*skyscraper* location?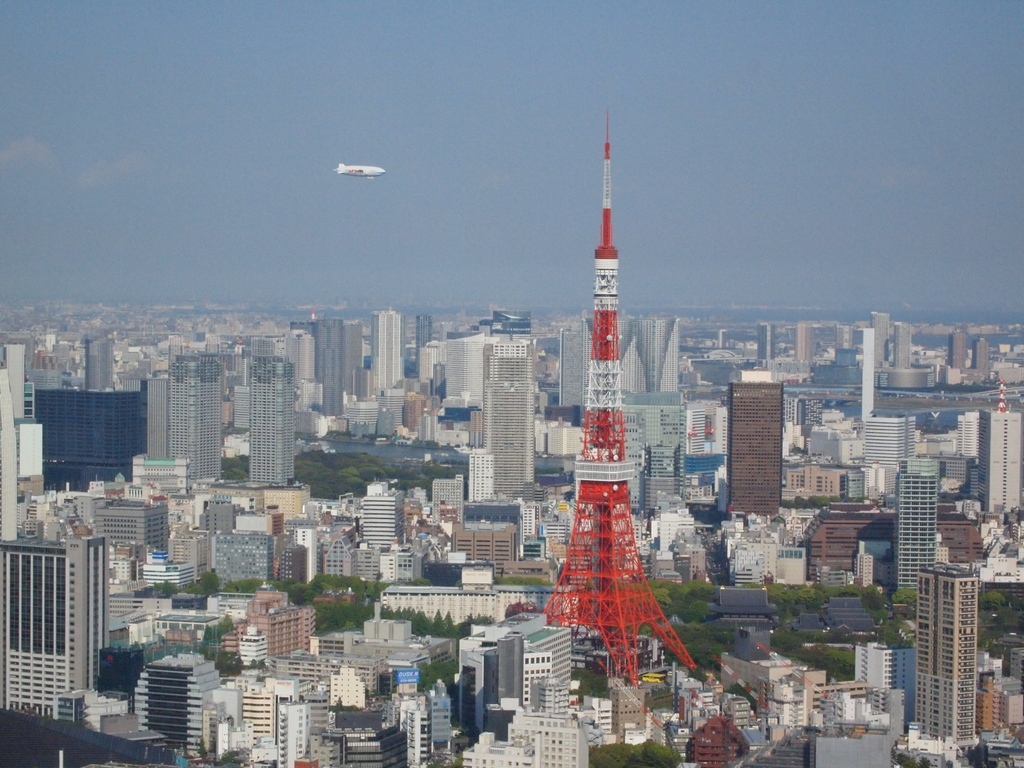
region(294, 503, 349, 577)
